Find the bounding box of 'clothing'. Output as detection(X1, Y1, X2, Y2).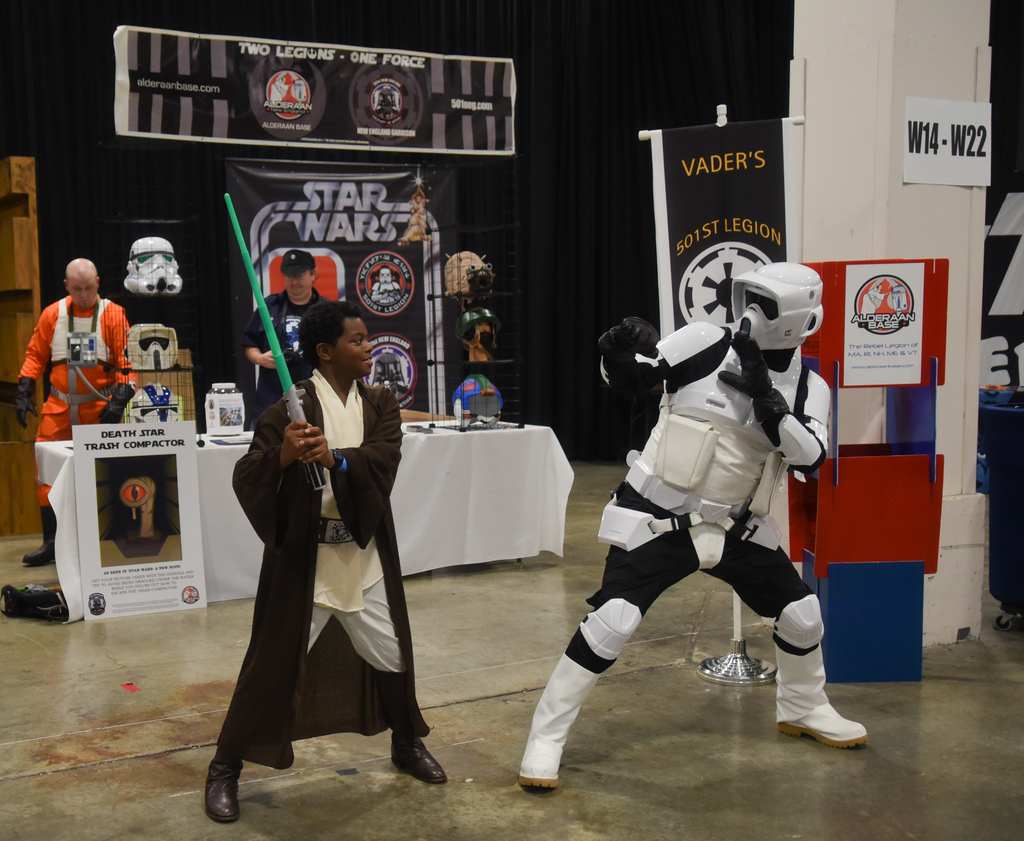
detection(634, 316, 826, 459).
